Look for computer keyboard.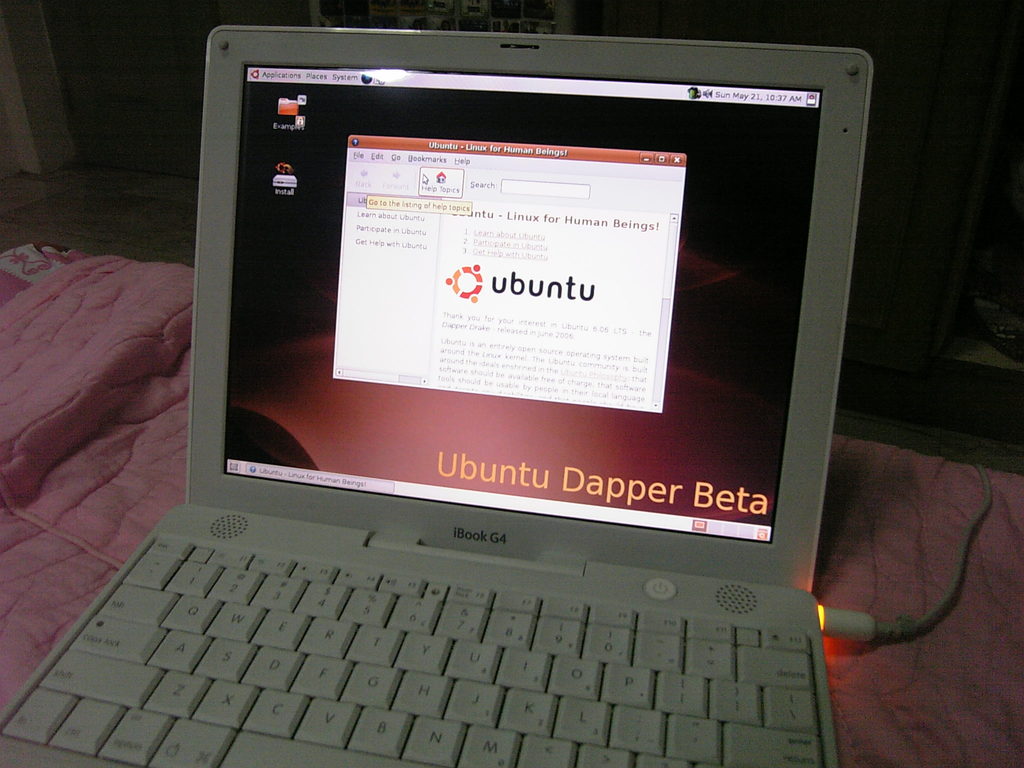
Found: (0,540,822,767).
